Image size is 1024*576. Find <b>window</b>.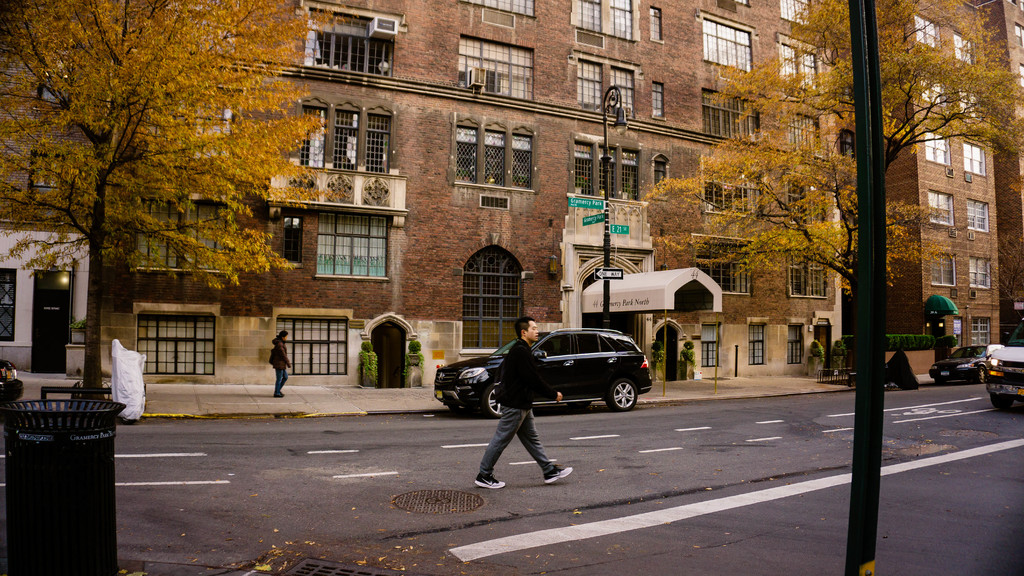
<region>970, 198, 989, 234</region>.
